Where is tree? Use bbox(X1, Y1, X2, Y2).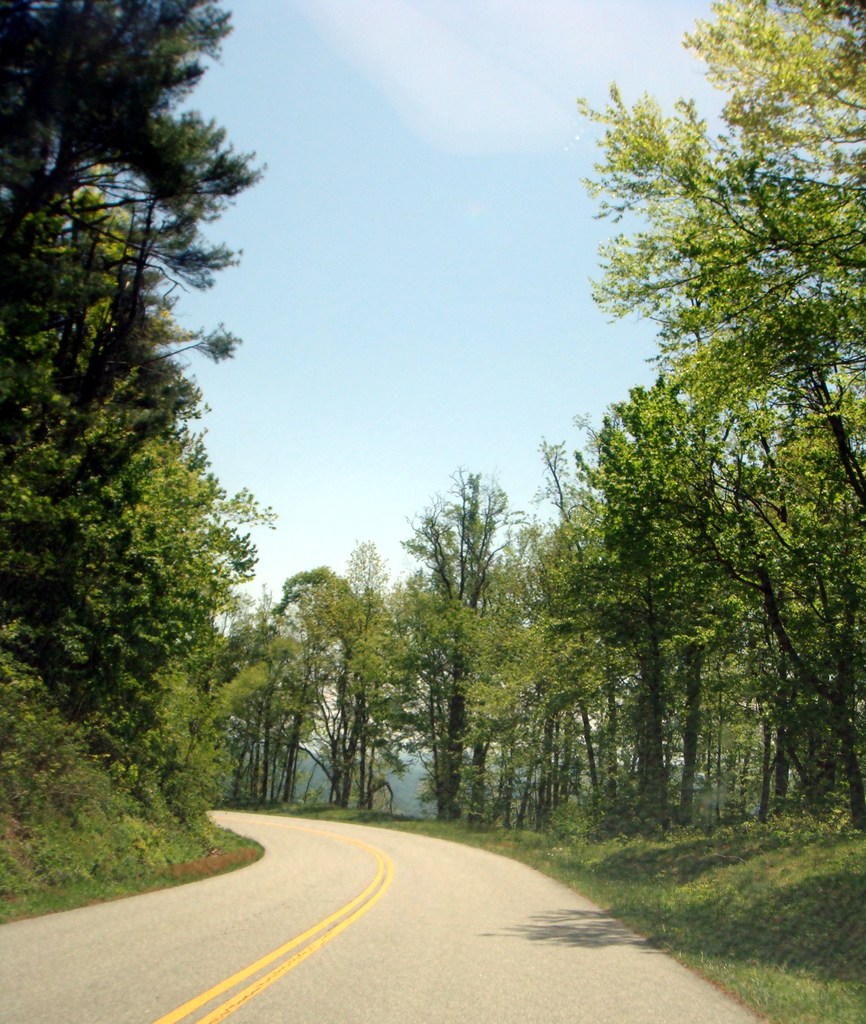
bbox(541, 364, 777, 836).
